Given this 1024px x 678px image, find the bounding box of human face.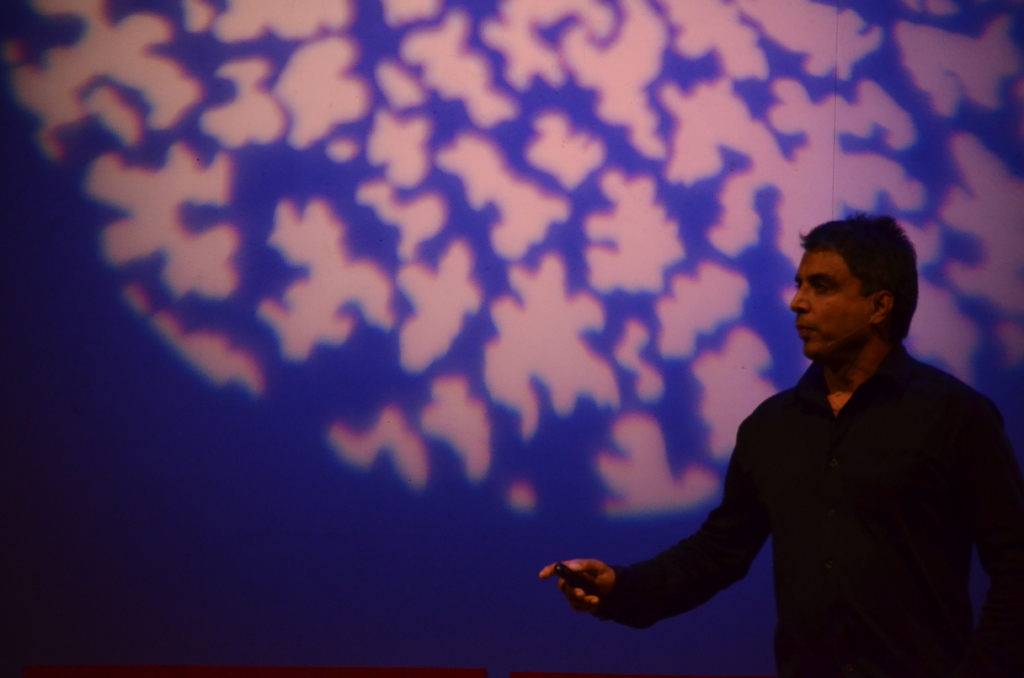
<region>790, 251, 870, 362</region>.
